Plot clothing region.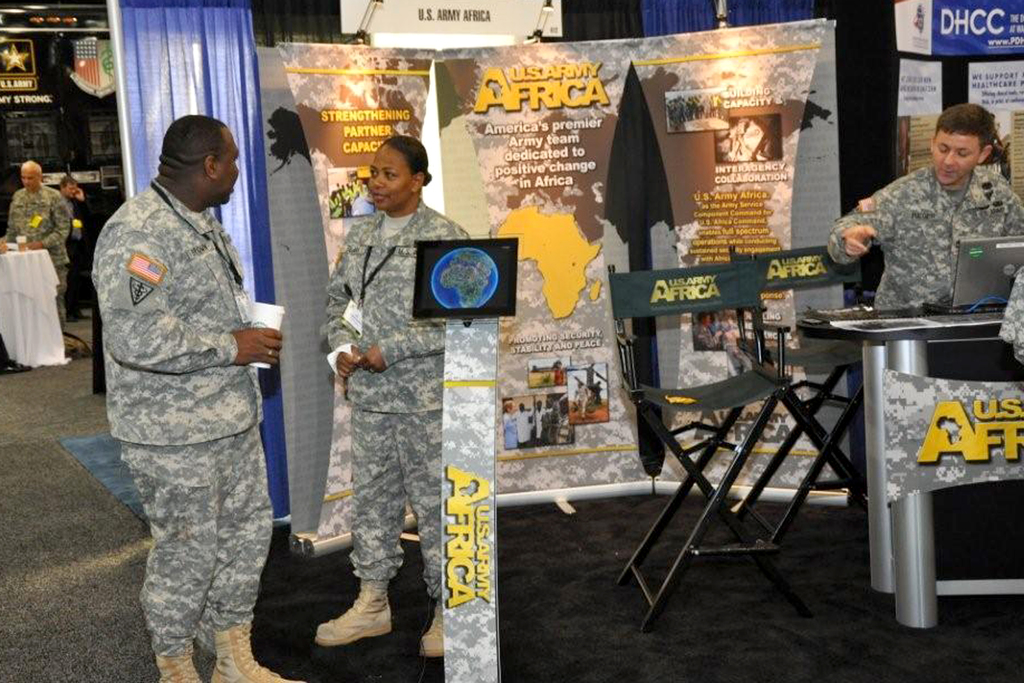
Plotted at bbox=[104, 184, 274, 648].
